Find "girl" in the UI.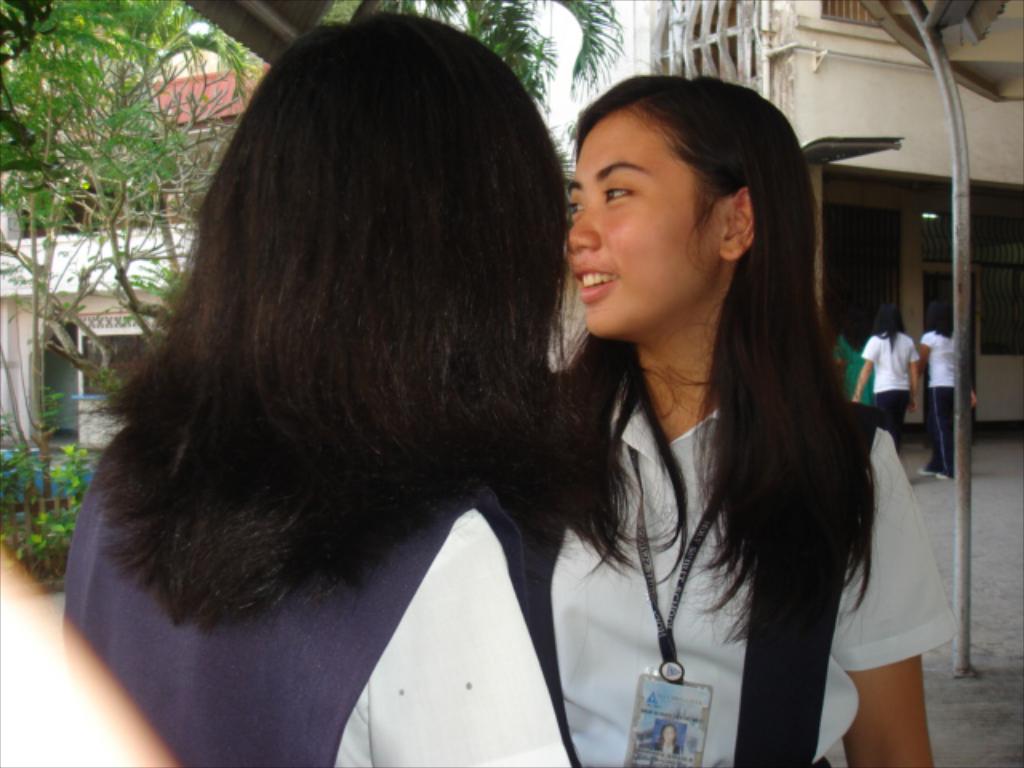
UI element at bbox(851, 302, 922, 456).
